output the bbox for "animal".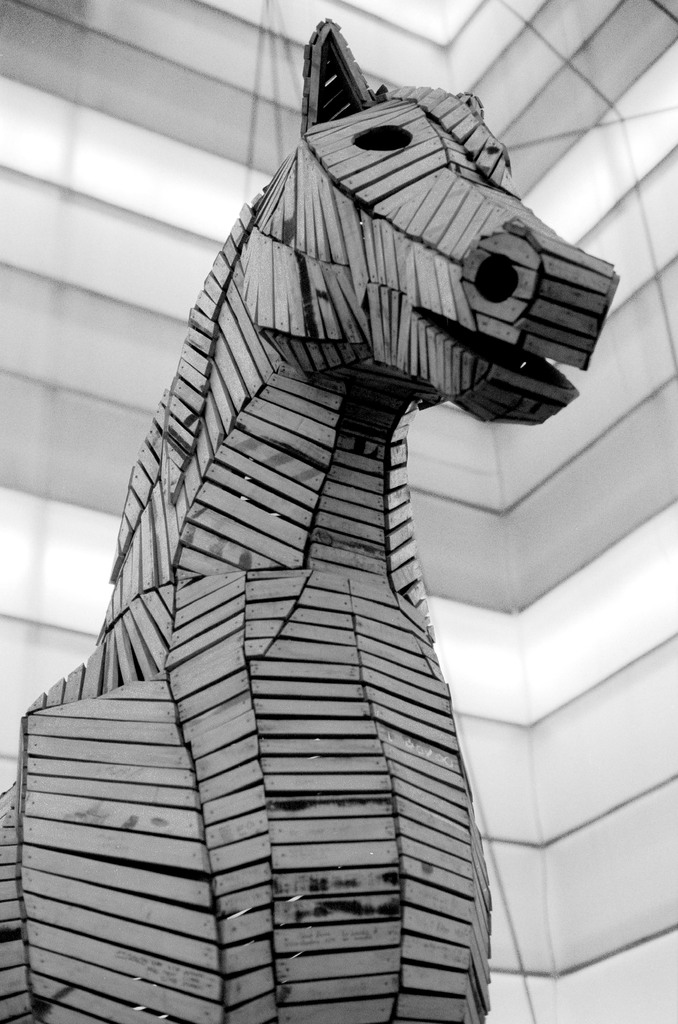
[0,13,618,1023].
